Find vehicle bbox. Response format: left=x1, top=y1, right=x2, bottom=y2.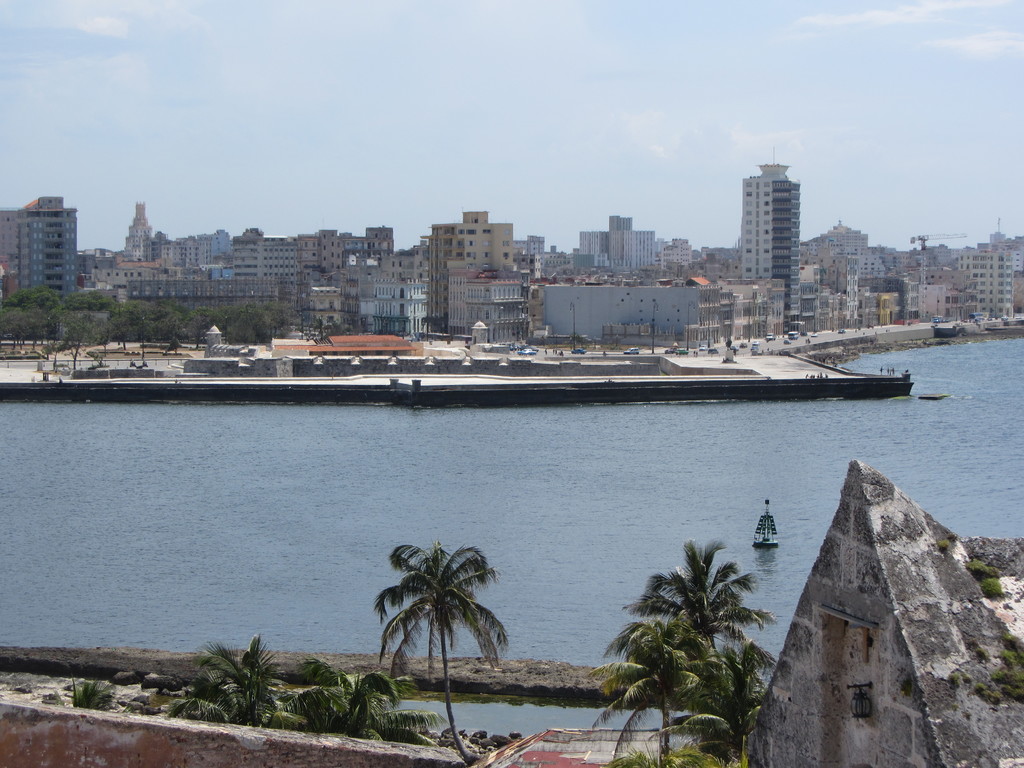
left=700, top=341, right=709, bottom=353.
